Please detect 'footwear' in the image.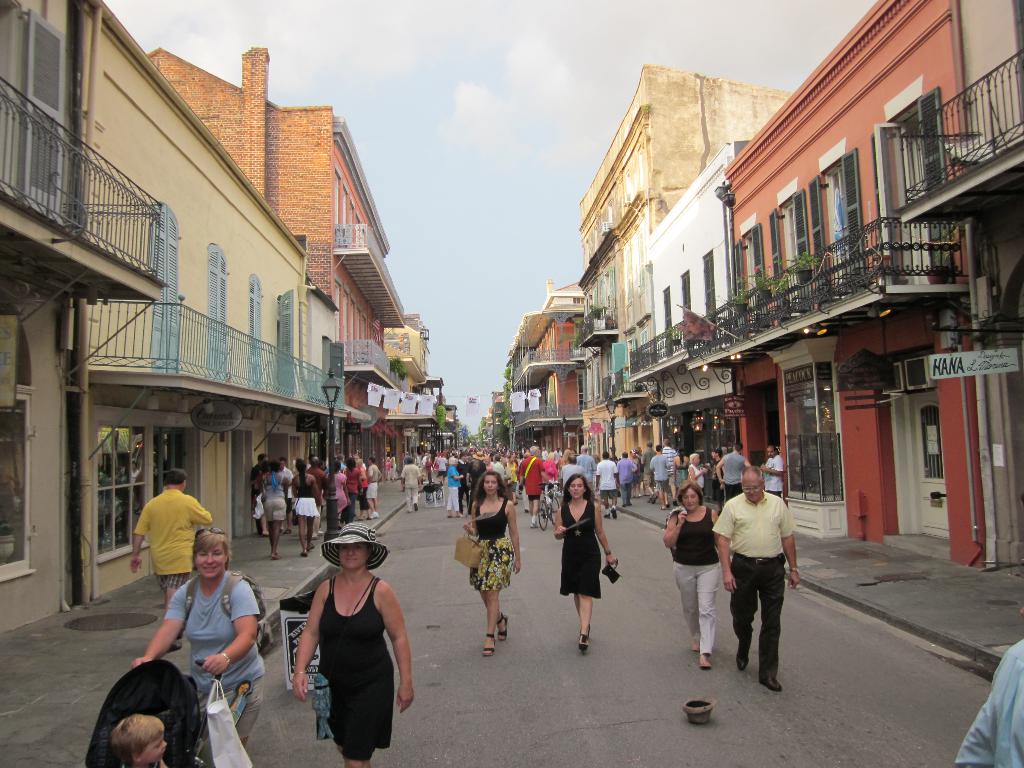
select_region(759, 674, 780, 691).
